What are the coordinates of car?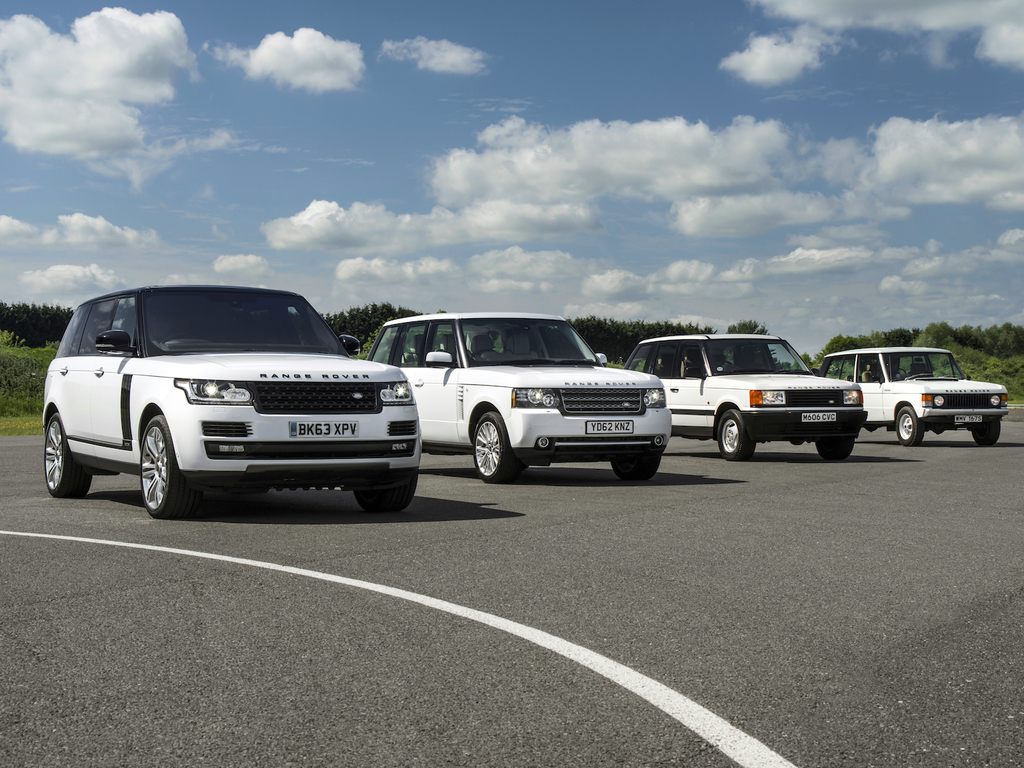
l=40, t=288, r=424, b=520.
